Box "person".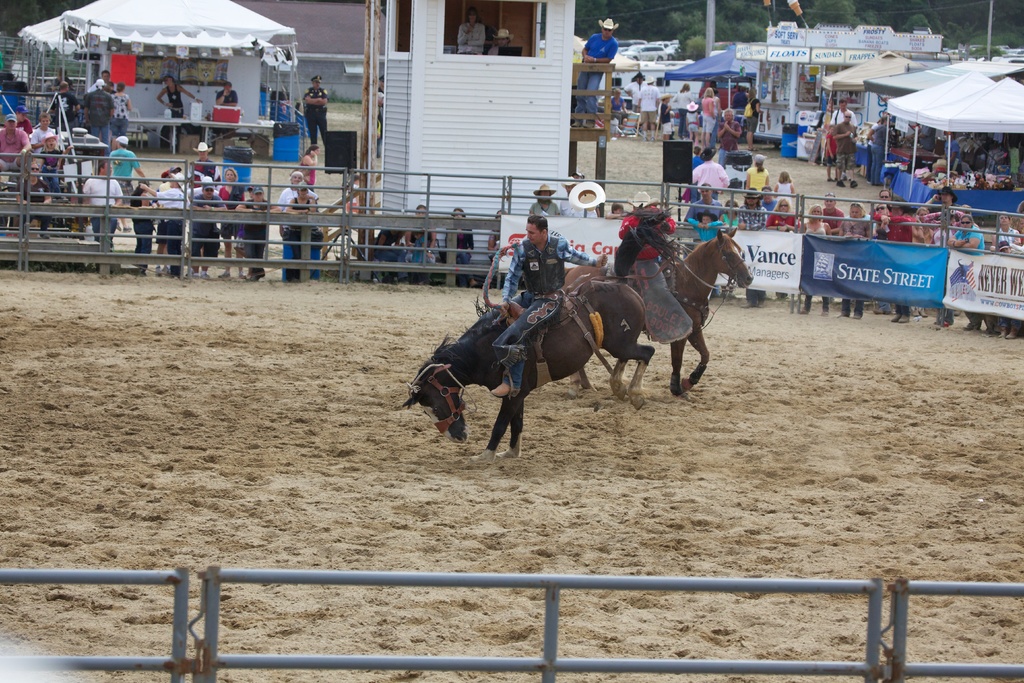
x1=746 y1=150 x2=772 y2=192.
